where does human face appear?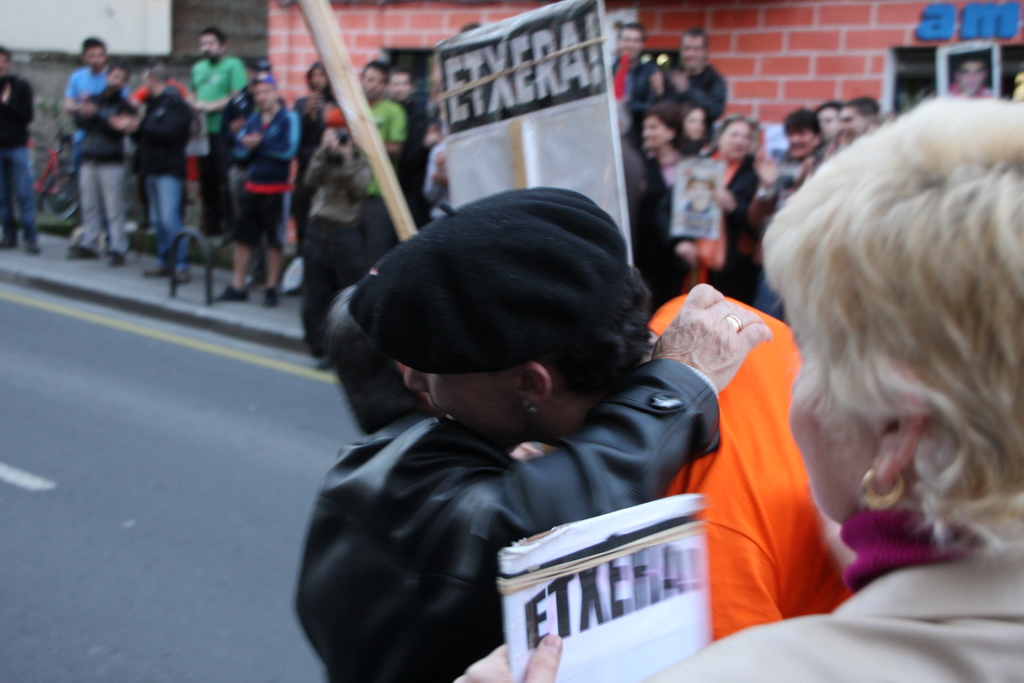
Appears at <box>719,117,751,152</box>.
